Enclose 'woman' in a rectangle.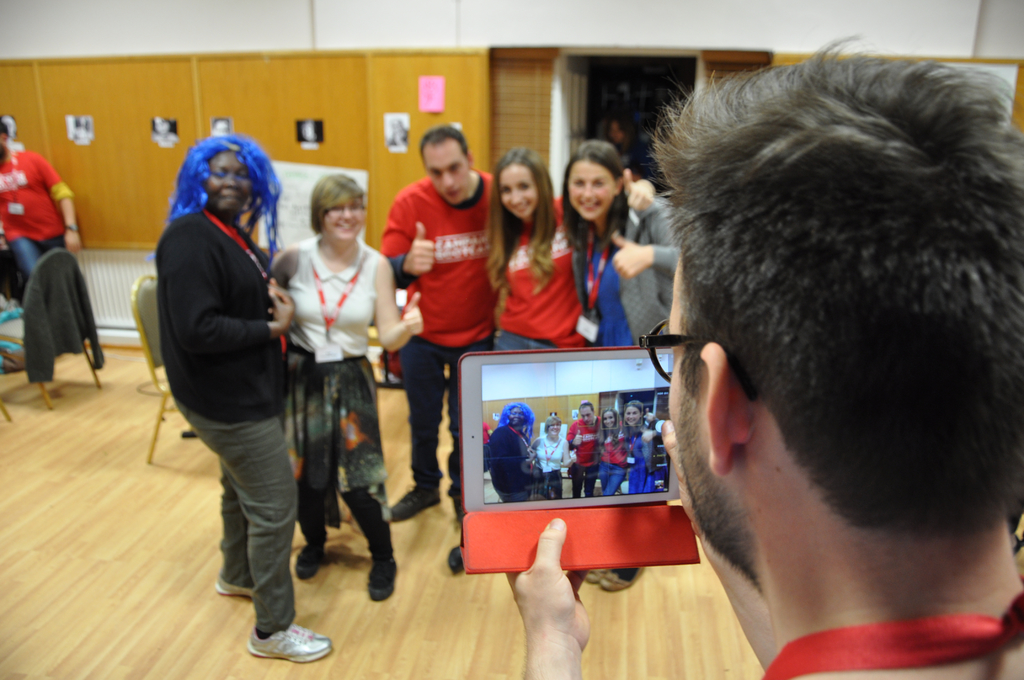
x1=618, y1=397, x2=662, y2=494.
